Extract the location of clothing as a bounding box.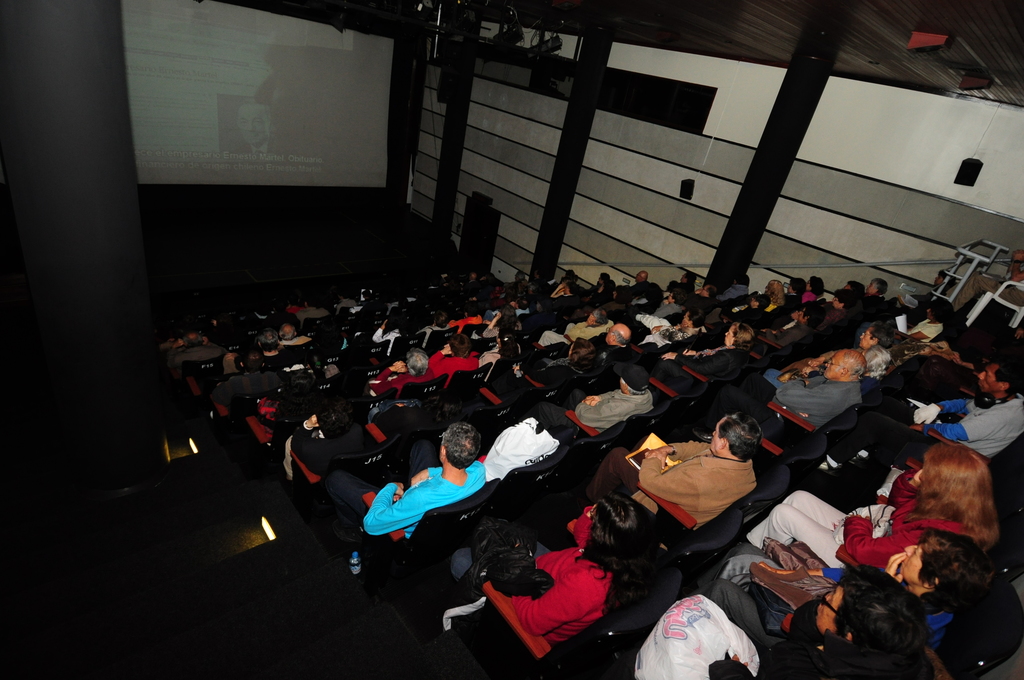
212, 374, 286, 410.
